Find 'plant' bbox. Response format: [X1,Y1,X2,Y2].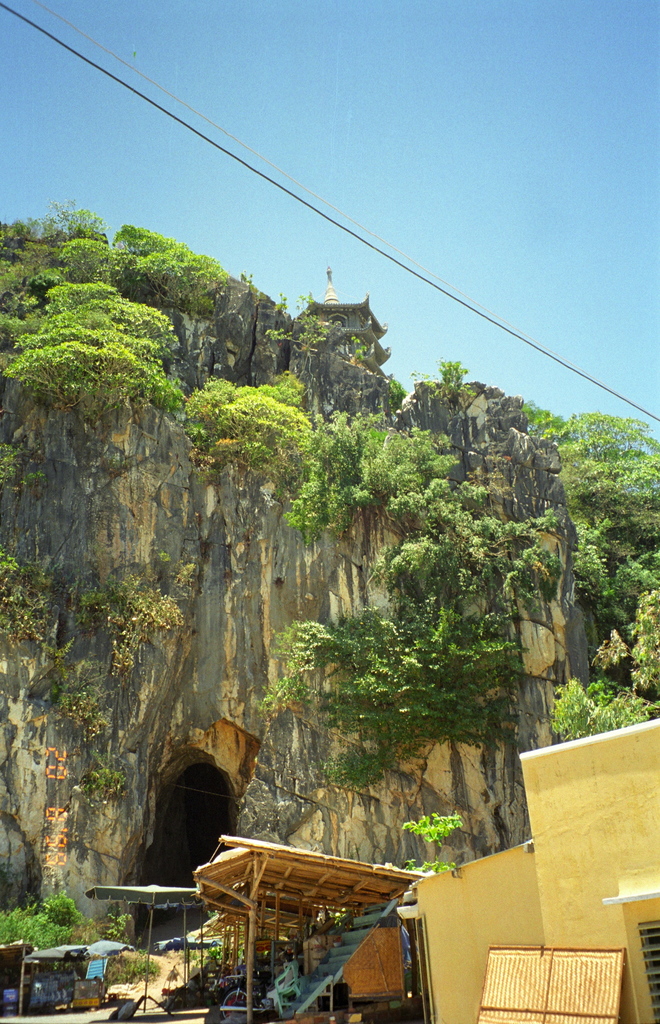
[403,811,461,853].
